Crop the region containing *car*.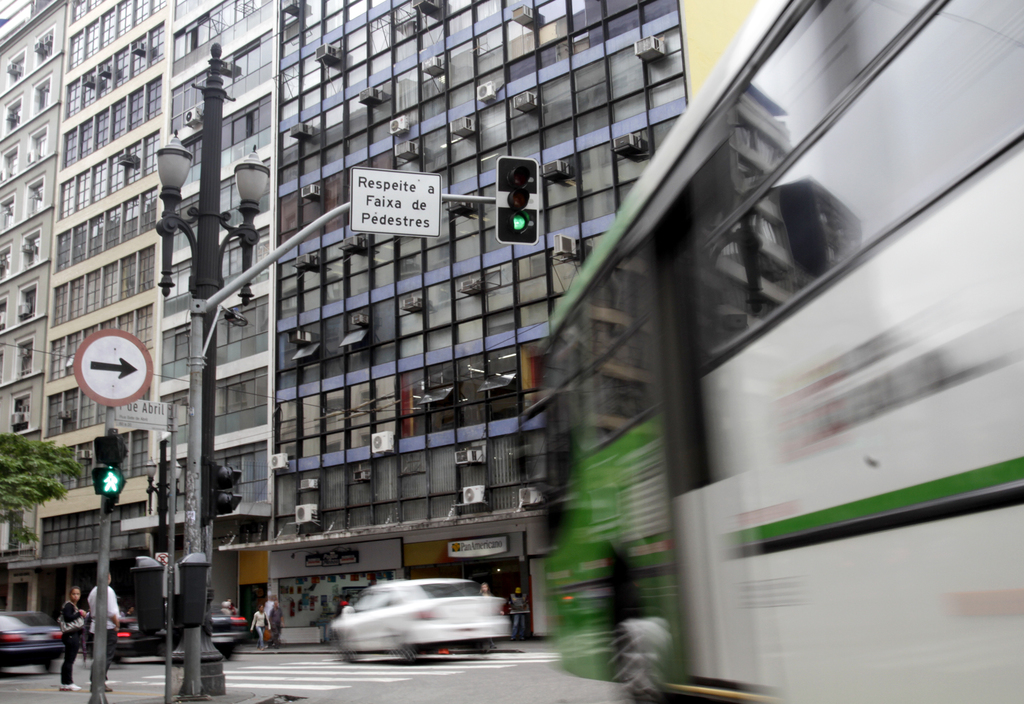
Crop region: [x1=333, y1=577, x2=511, y2=663].
